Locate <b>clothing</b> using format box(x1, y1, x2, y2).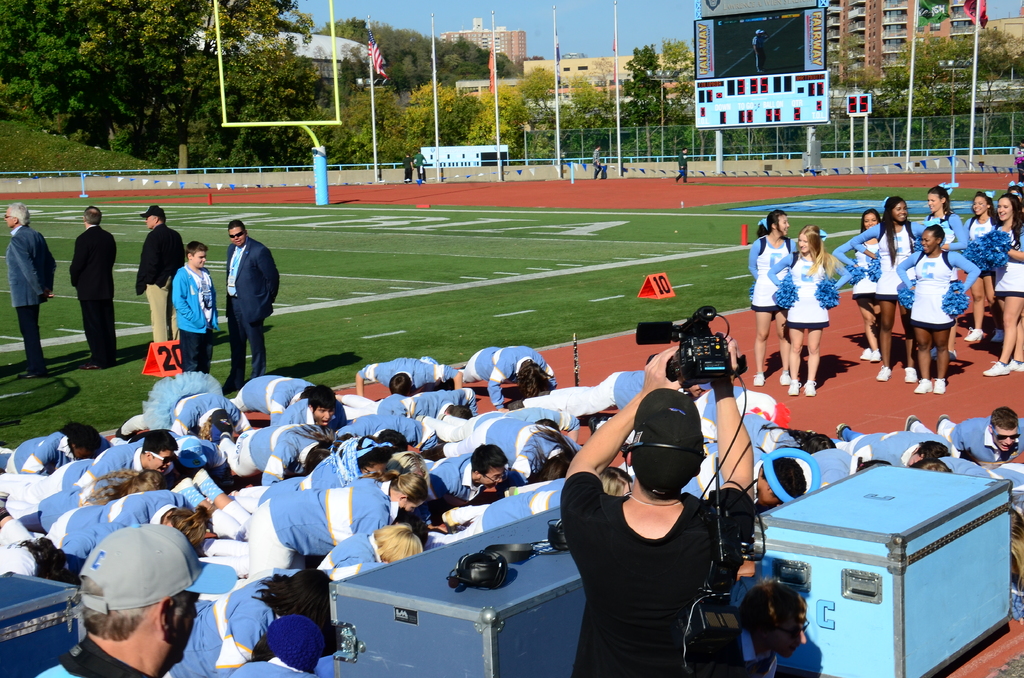
box(896, 250, 981, 325).
